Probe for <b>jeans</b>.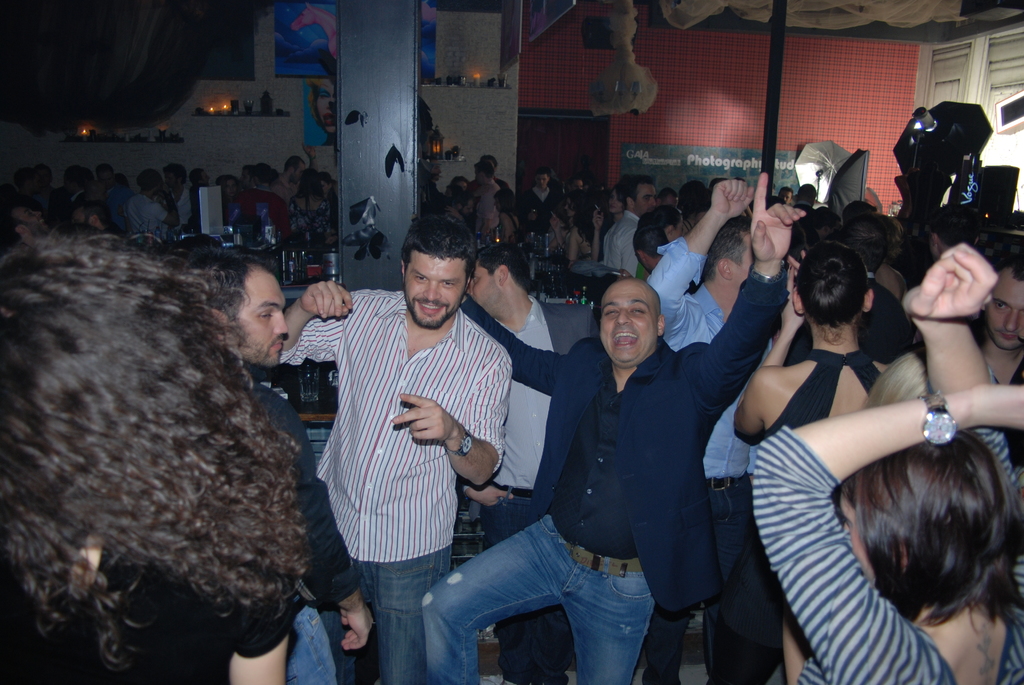
Probe result: 284:606:339:684.
